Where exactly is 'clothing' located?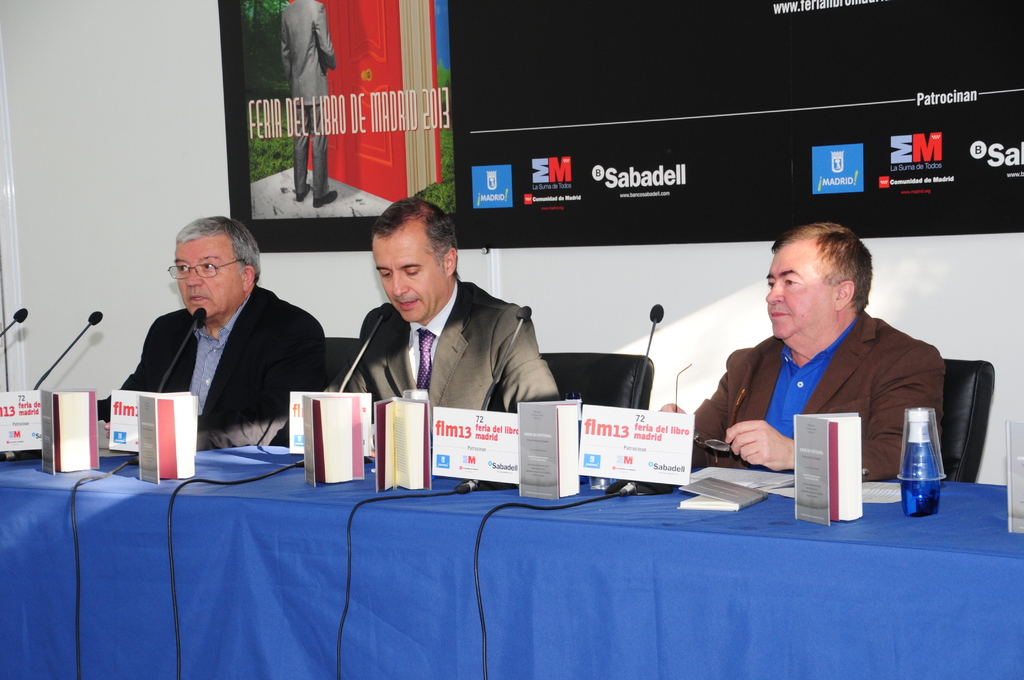
Its bounding box is x1=325, y1=280, x2=559, y2=424.
